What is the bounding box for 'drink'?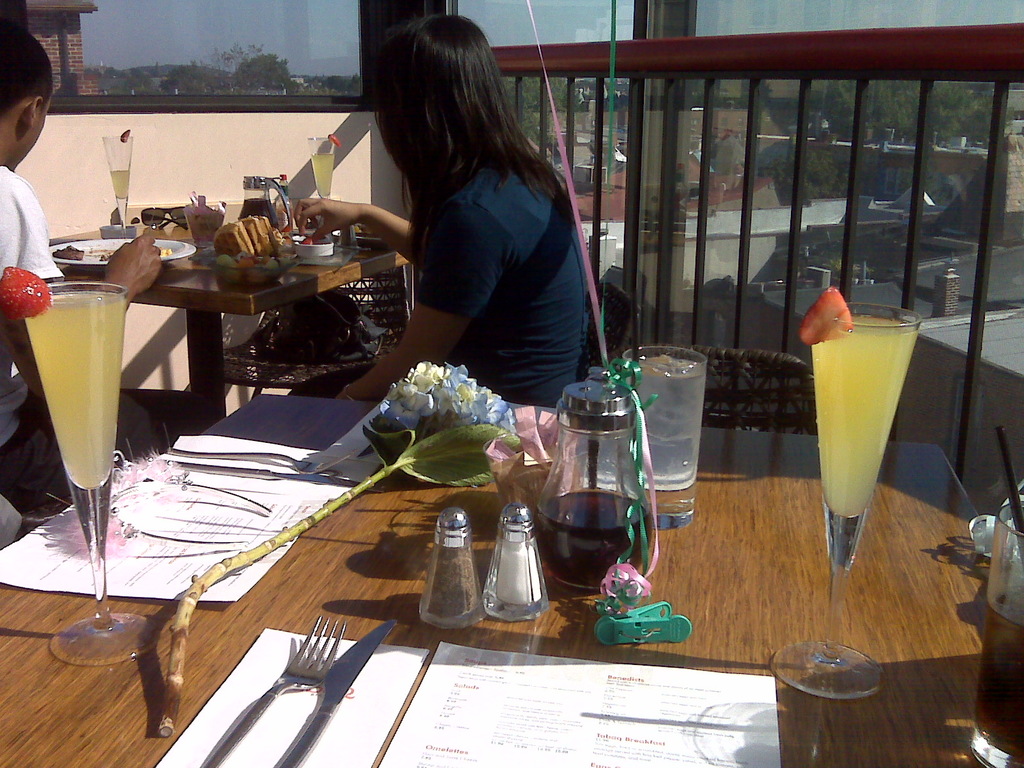
[left=111, top=171, right=129, bottom=202].
